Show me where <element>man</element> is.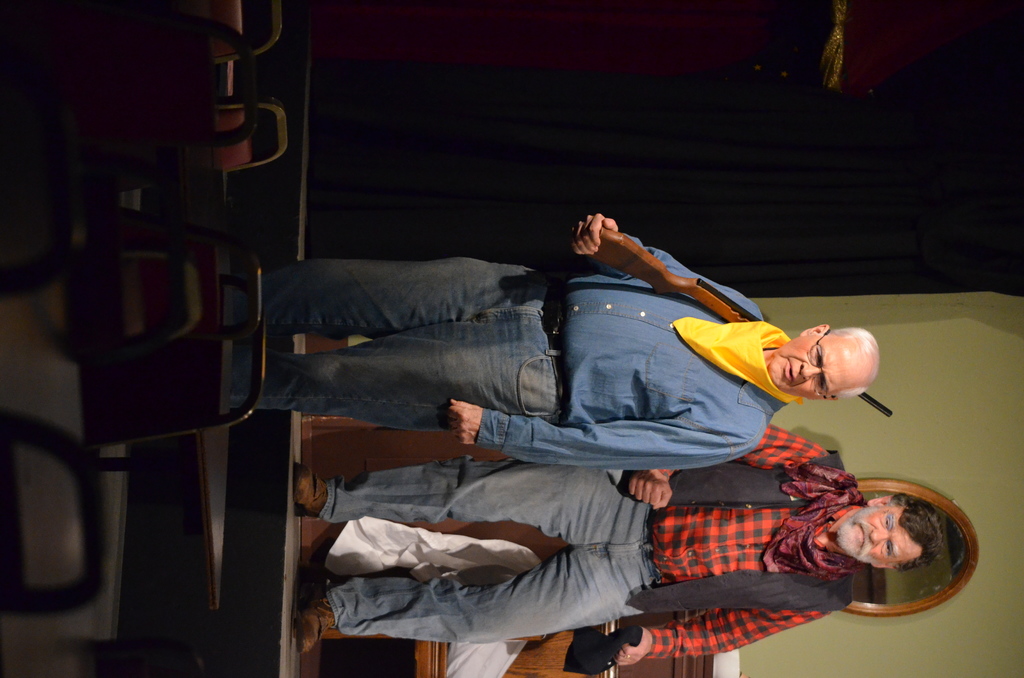
<element>man</element> is at box(193, 218, 902, 542).
